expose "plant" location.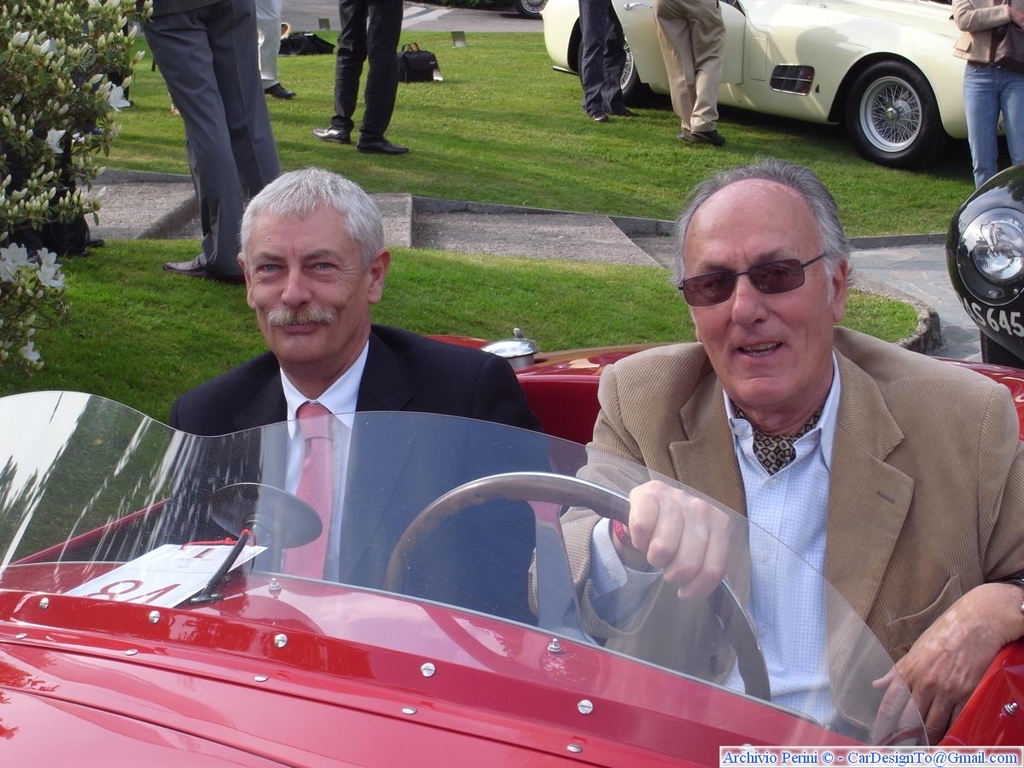
Exposed at (x1=841, y1=281, x2=926, y2=365).
